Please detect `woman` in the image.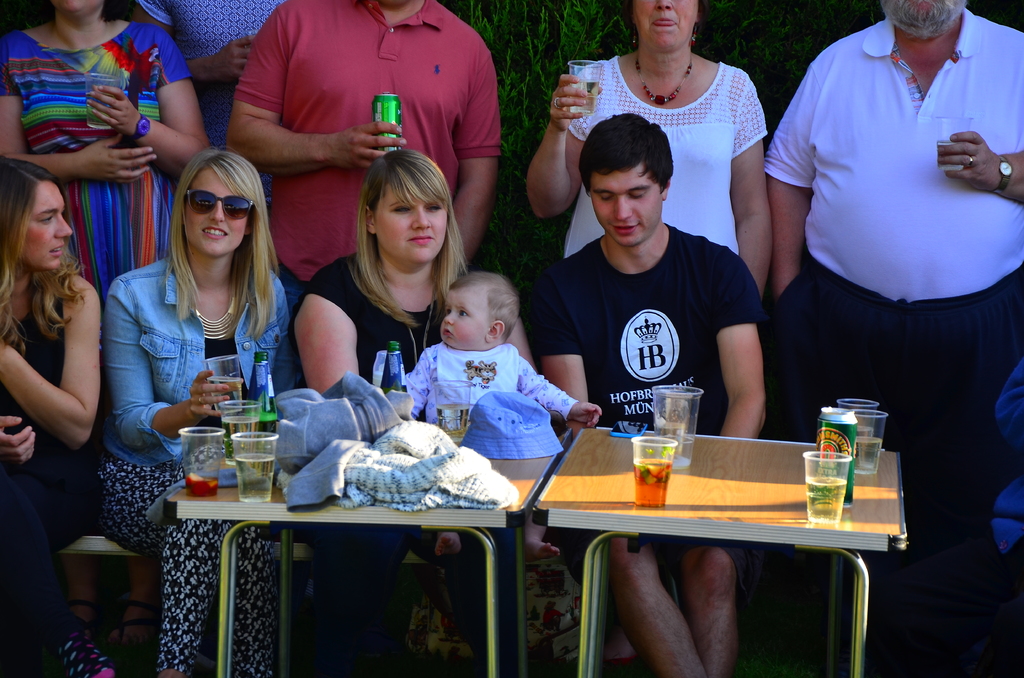
select_region(520, 0, 771, 301).
